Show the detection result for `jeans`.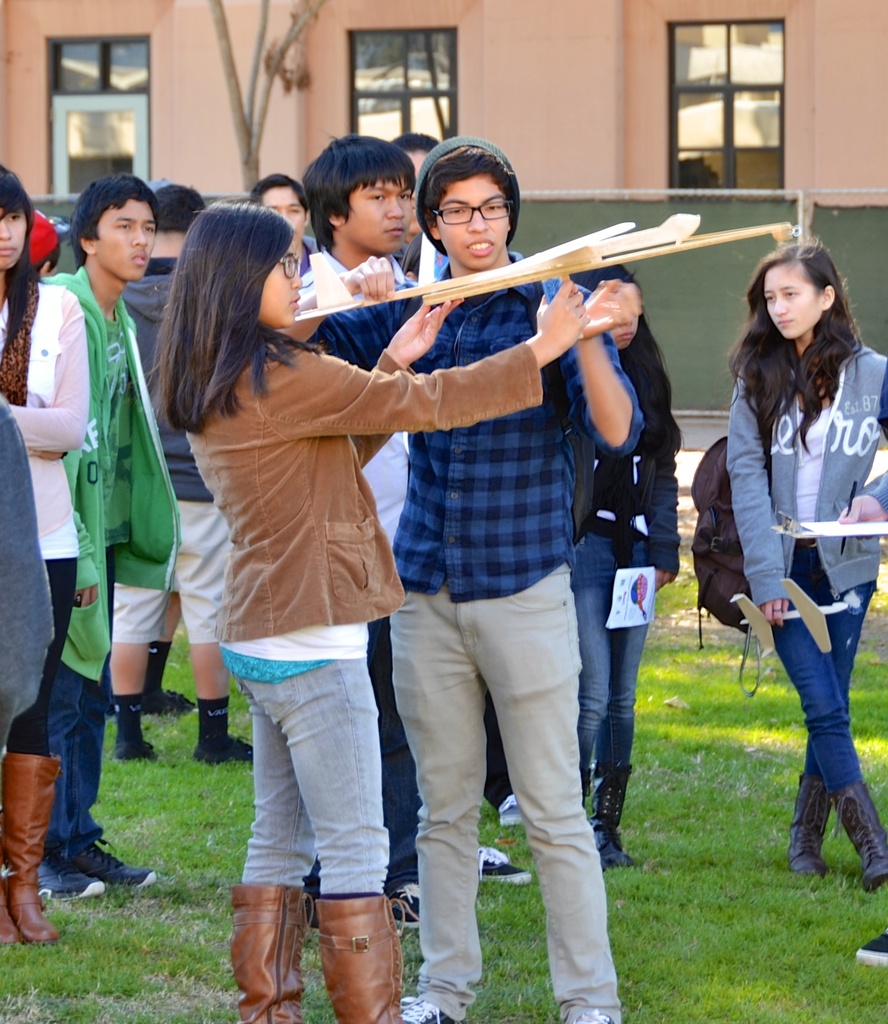
bbox=[773, 585, 873, 790].
